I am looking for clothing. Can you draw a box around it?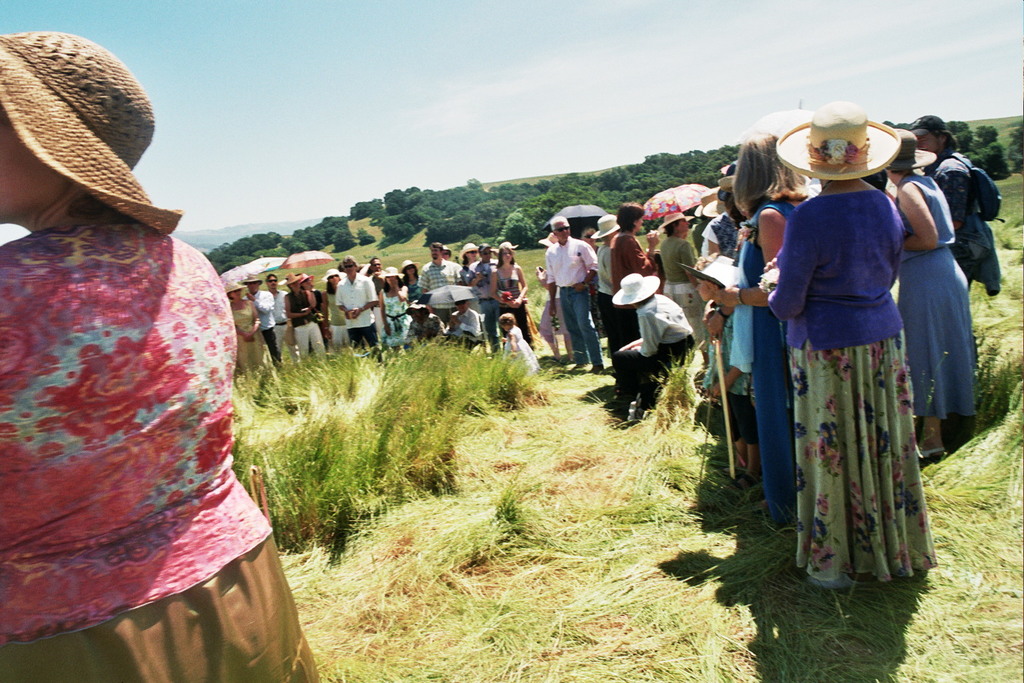
Sure, the bounding box is left=415, top=250, right=465, bottom=303.
